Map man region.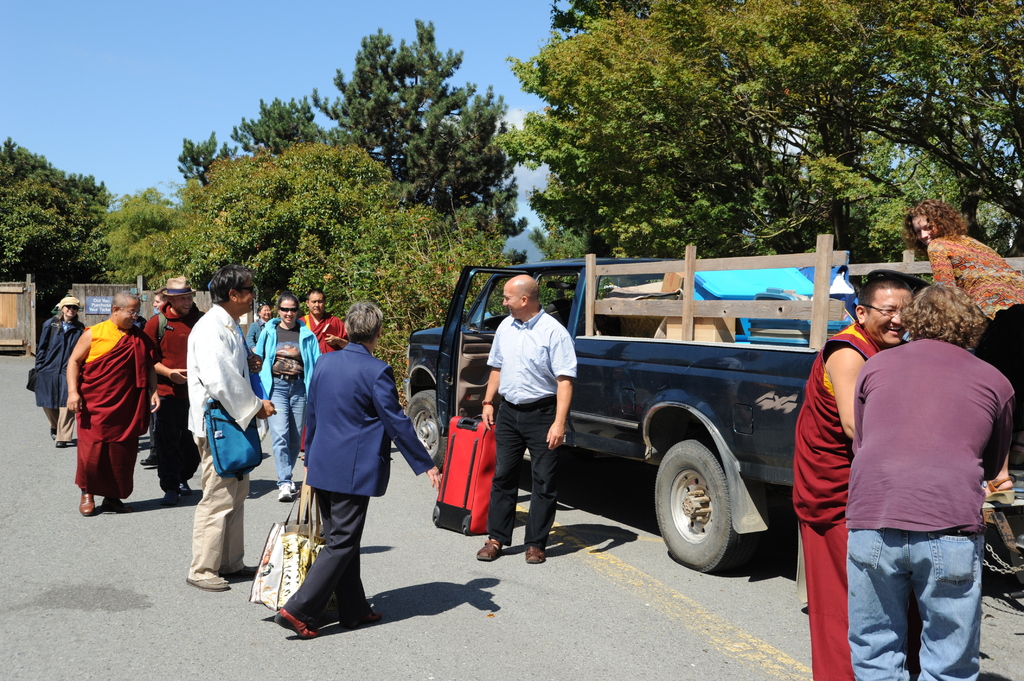
Mapped to (271,316,412,635).
